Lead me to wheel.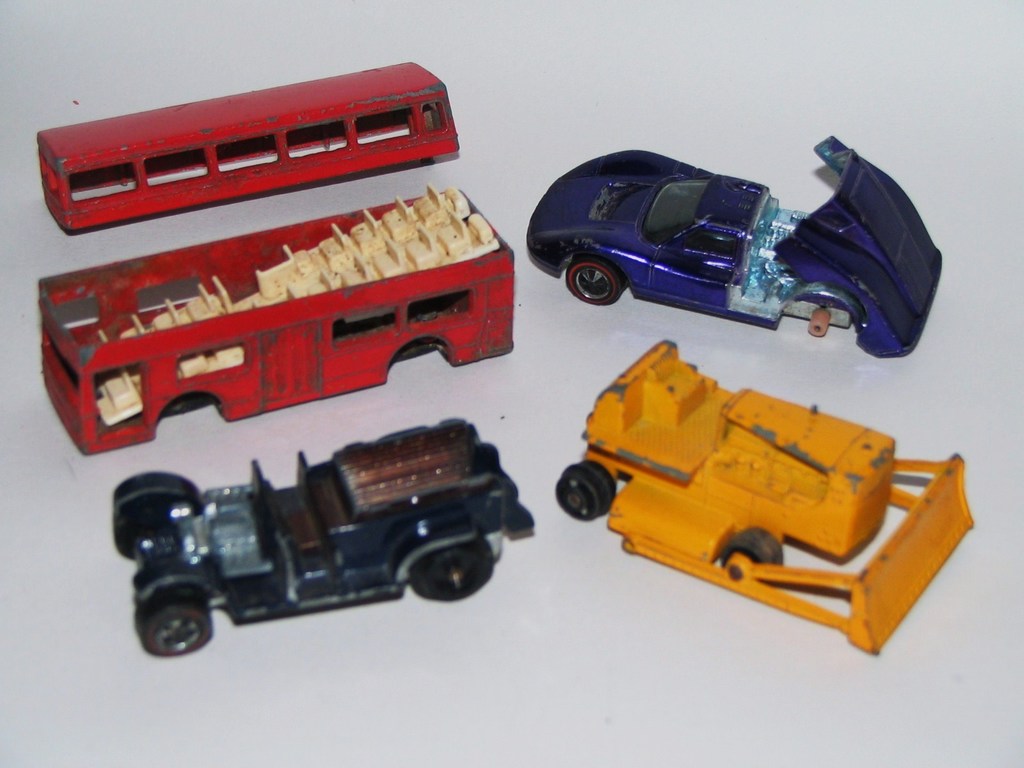
Lead to crop(138, 595, 212, 655).
